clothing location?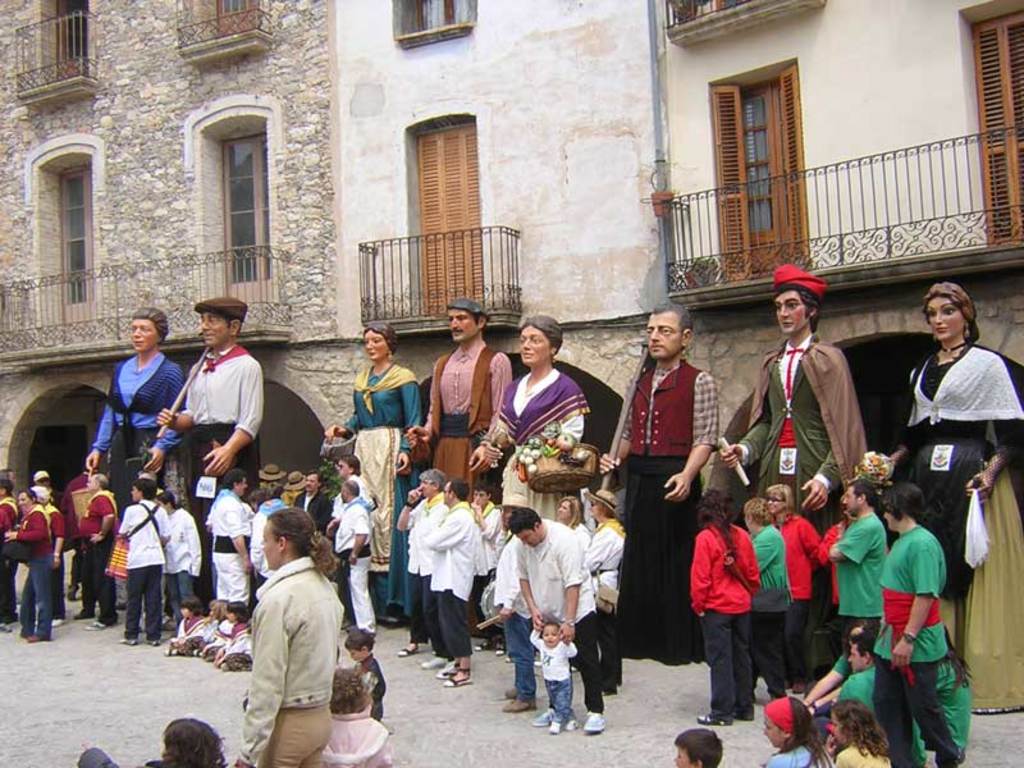
{"left": 835, "top": 744, "right": 888, "bottom": 767}
